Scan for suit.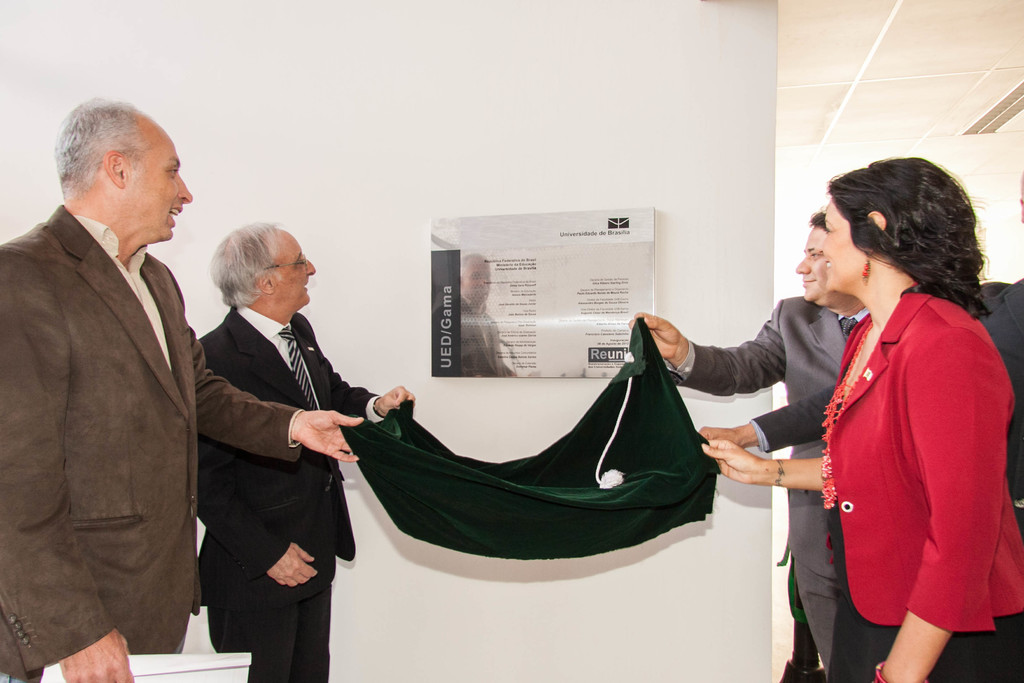
Scan result: (x1=661, y1=295, x2=868, y2=682).
